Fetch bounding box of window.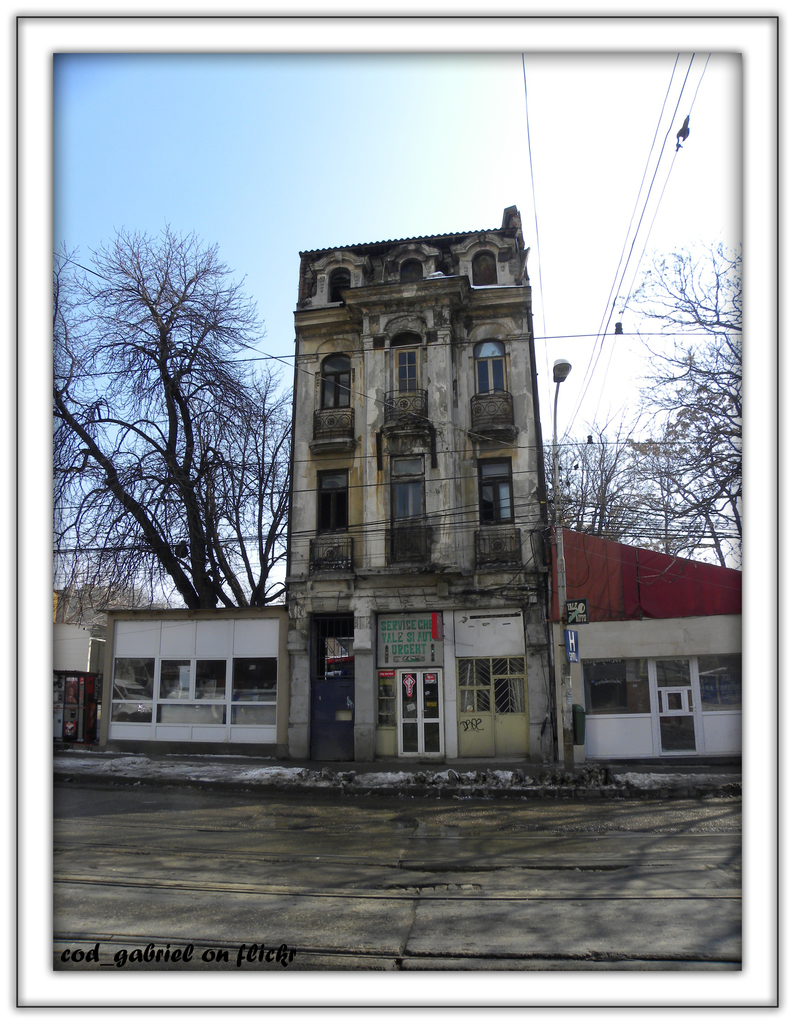
Bbox: x1=400, y1=259, x2=420, y2=282.
